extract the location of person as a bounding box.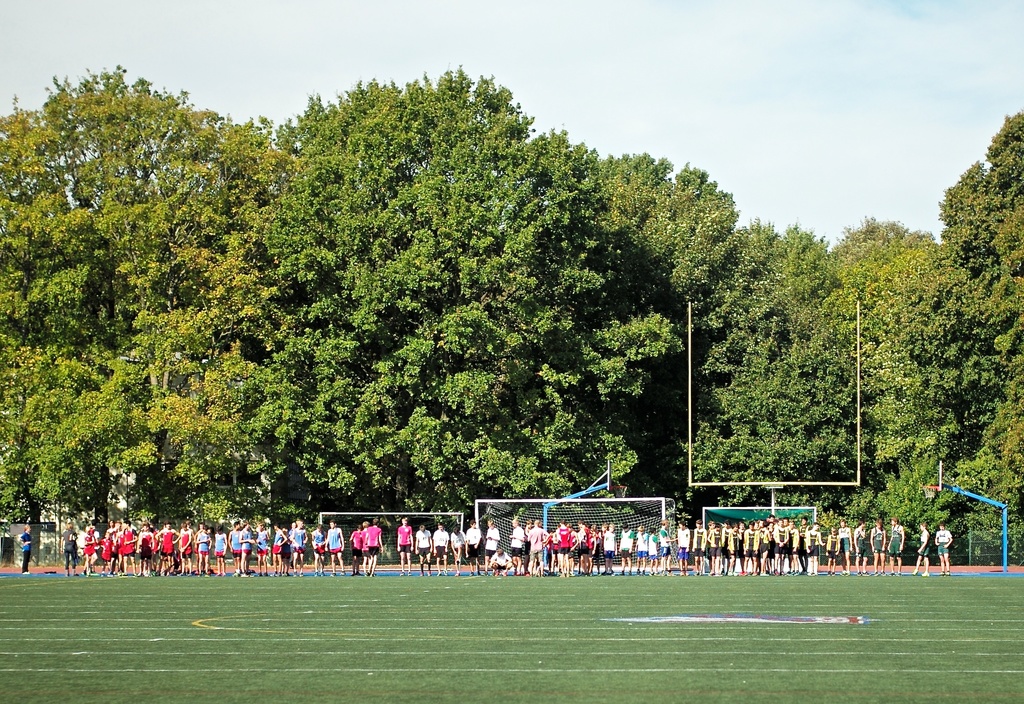
BBox(453, 527, 465, 575).
